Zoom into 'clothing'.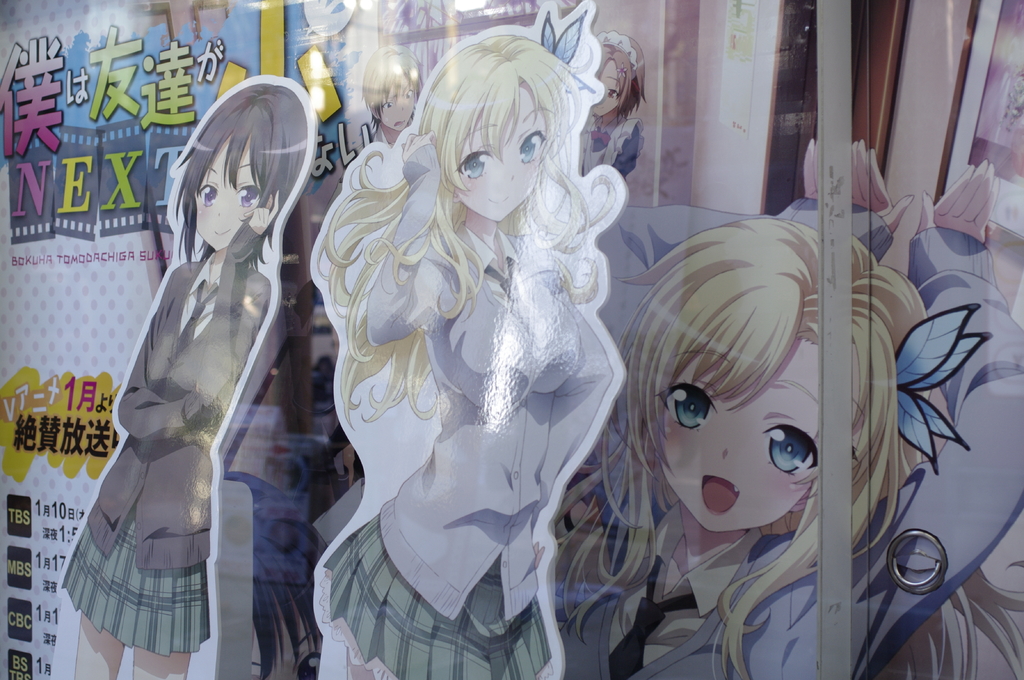
Zoom target: bbox=[582, 118, 638, 277].
